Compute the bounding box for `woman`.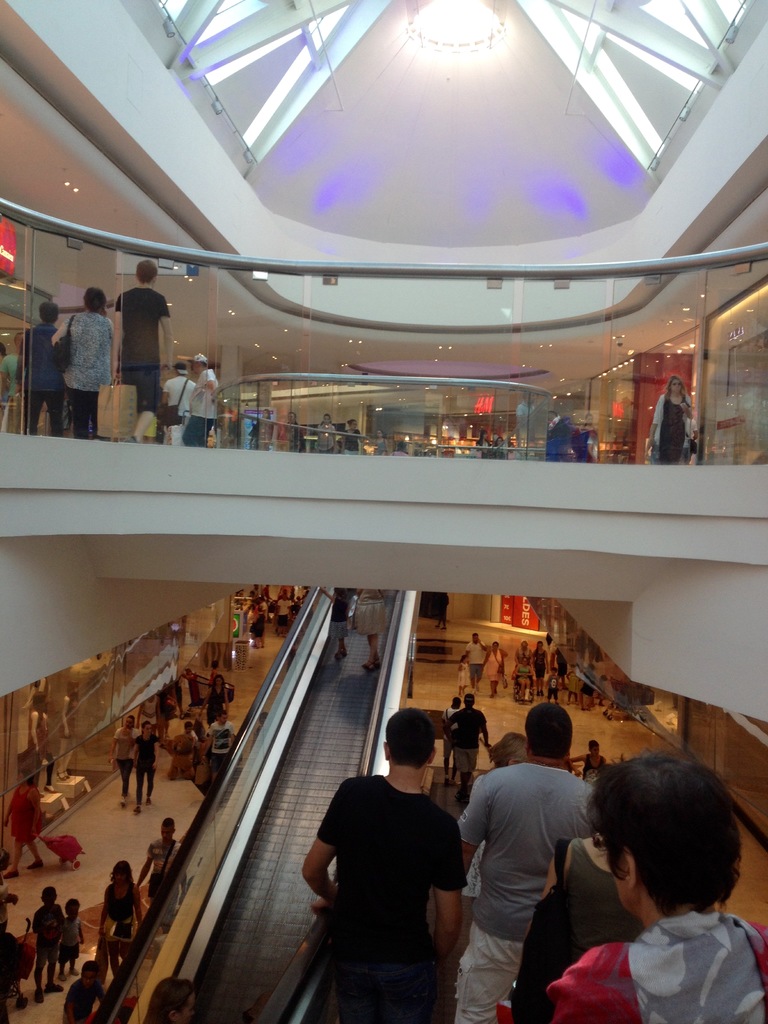
100/861/143/945.
